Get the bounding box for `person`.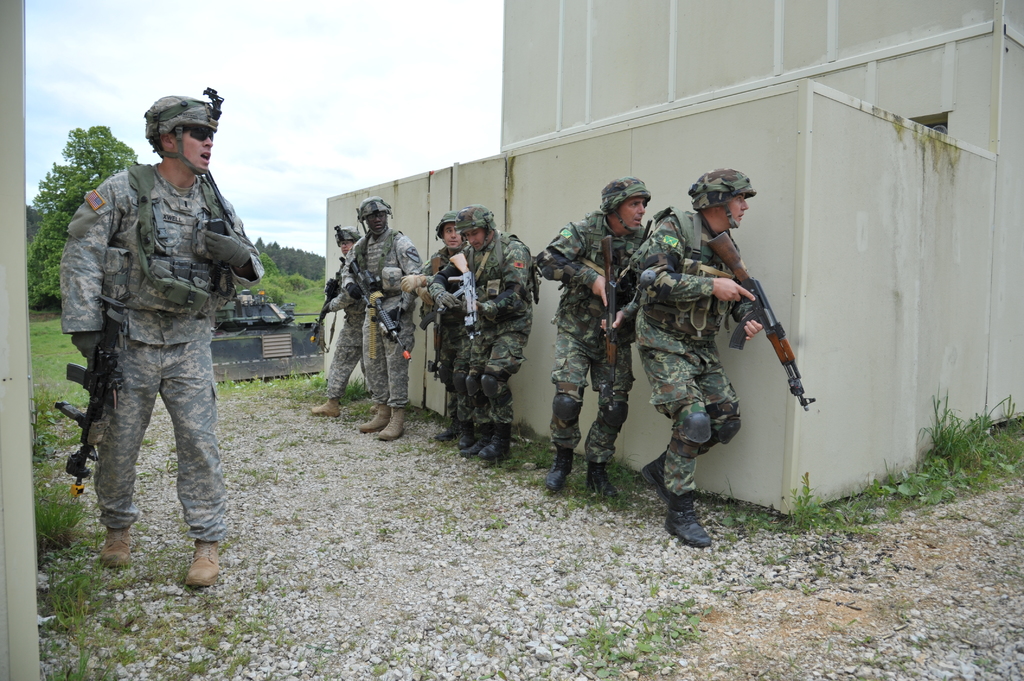
<region>314, 226, 367, 419</region>.
